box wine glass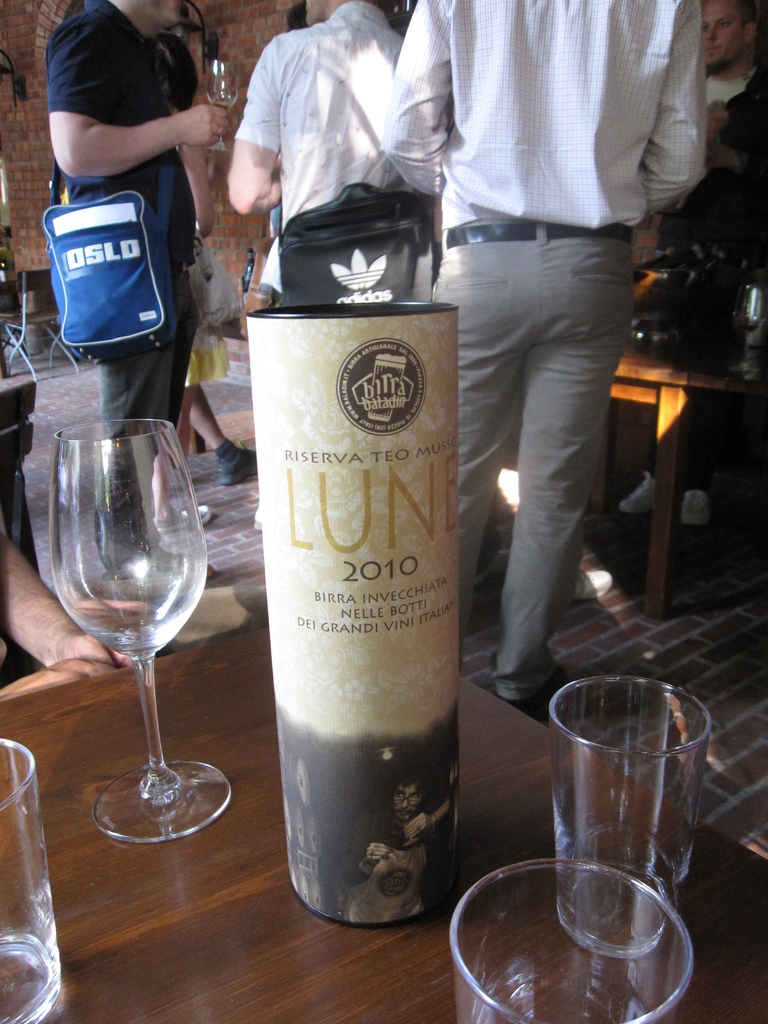
<bbox>52, 414, 236, 839</bbox>
